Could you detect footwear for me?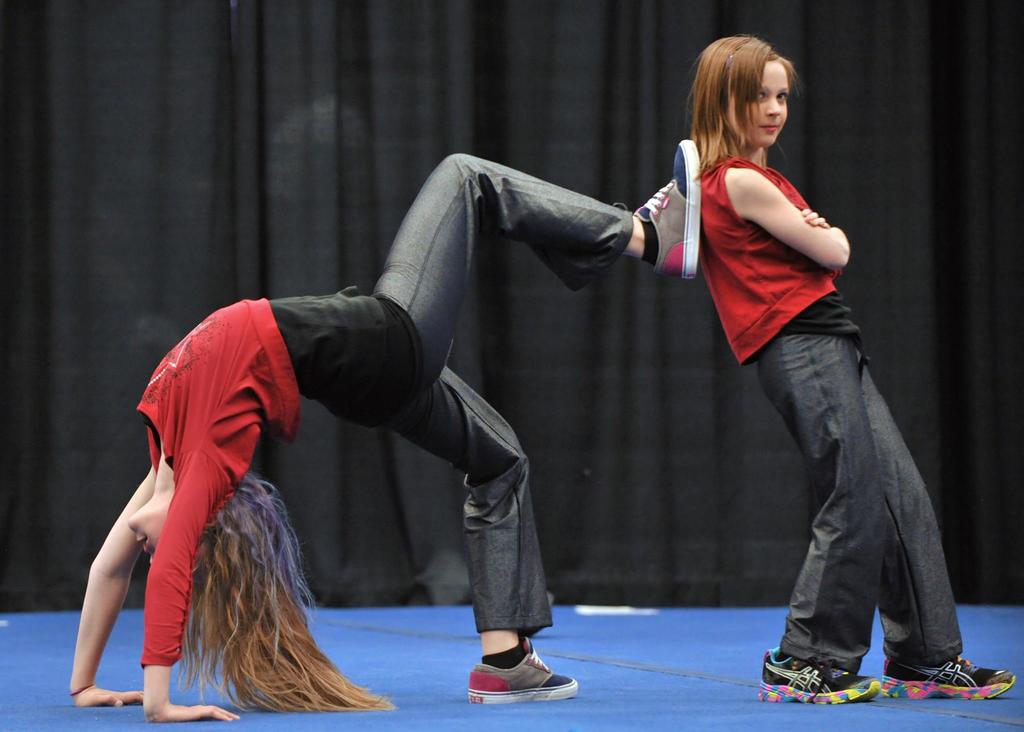
Detection result: rect(468, 639, 590, 703).
